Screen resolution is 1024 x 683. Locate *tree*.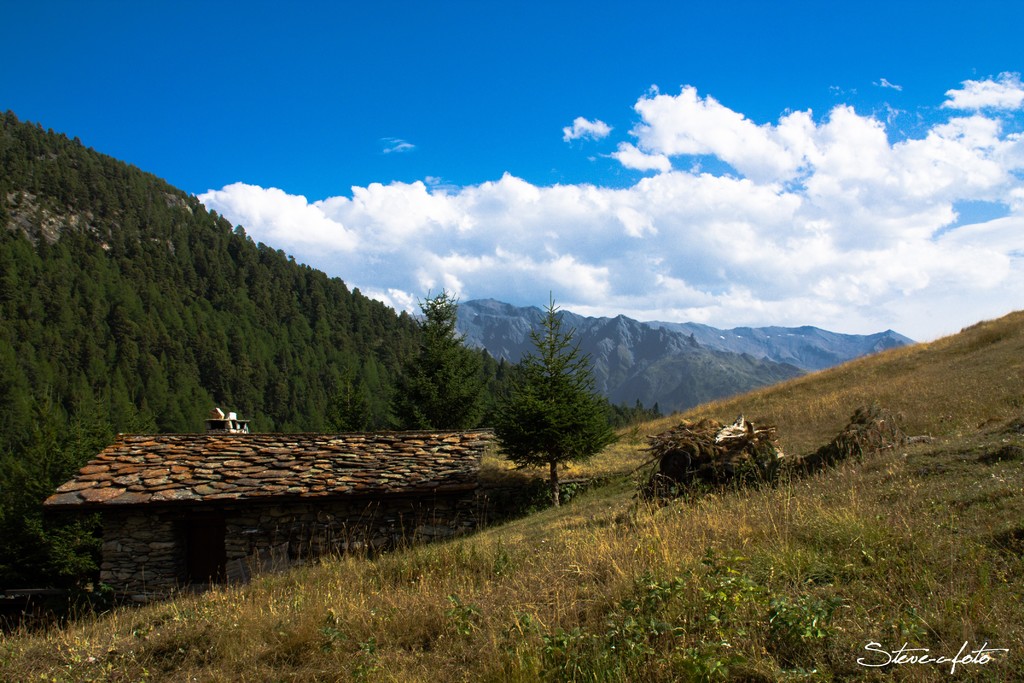
crop(31, 201, 49, 237).
